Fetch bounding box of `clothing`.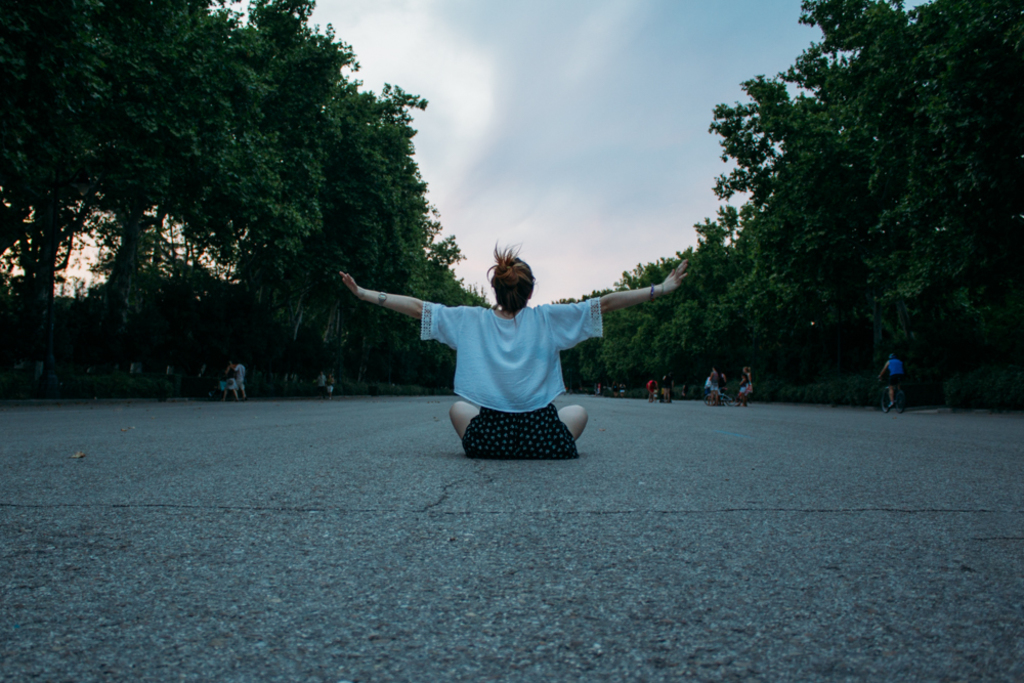
Bbox: {"x1": 221, "y1": 362, "x2": 239, "y2": 388}.
